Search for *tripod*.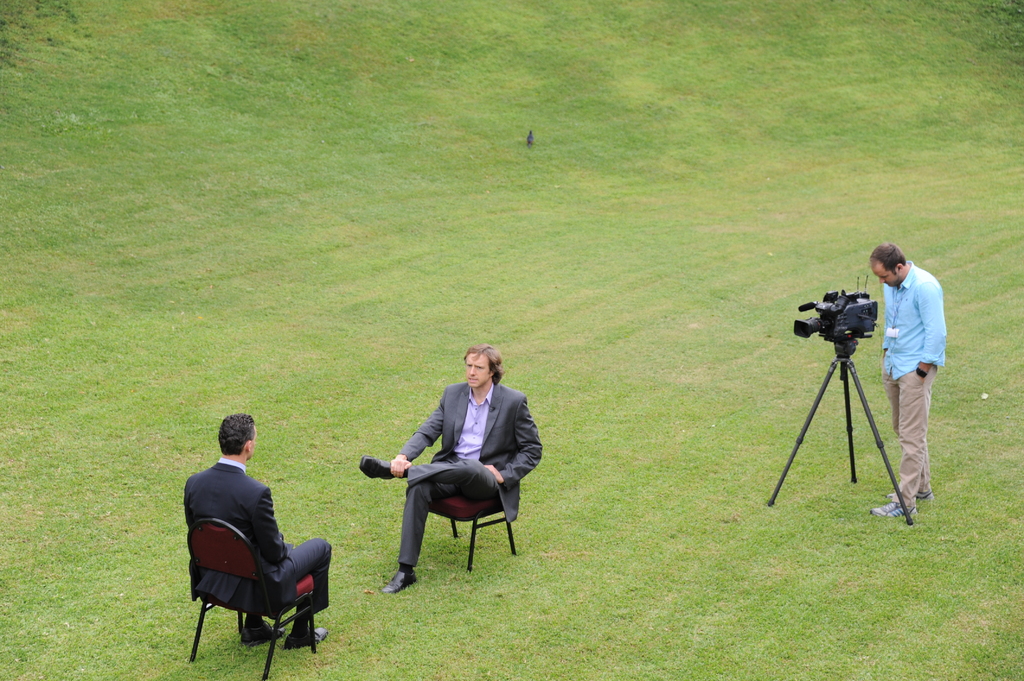
Found at locate(767, 343, 913, 527).
